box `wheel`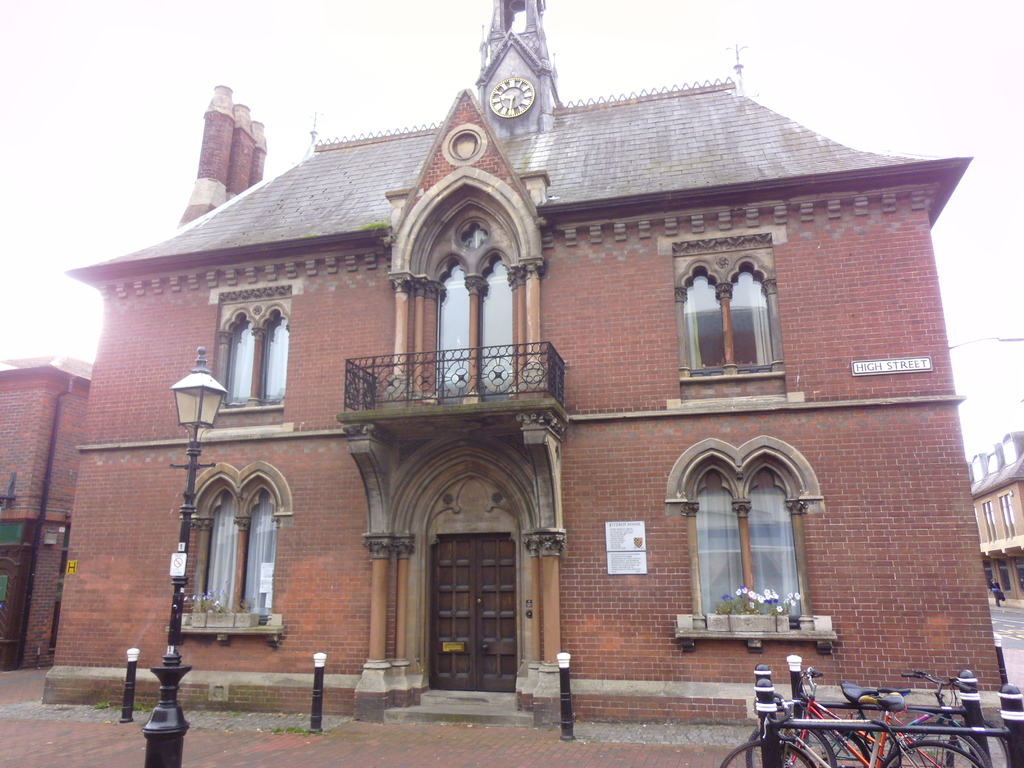
<bbox>796, 729, 867, 767</bbox>
